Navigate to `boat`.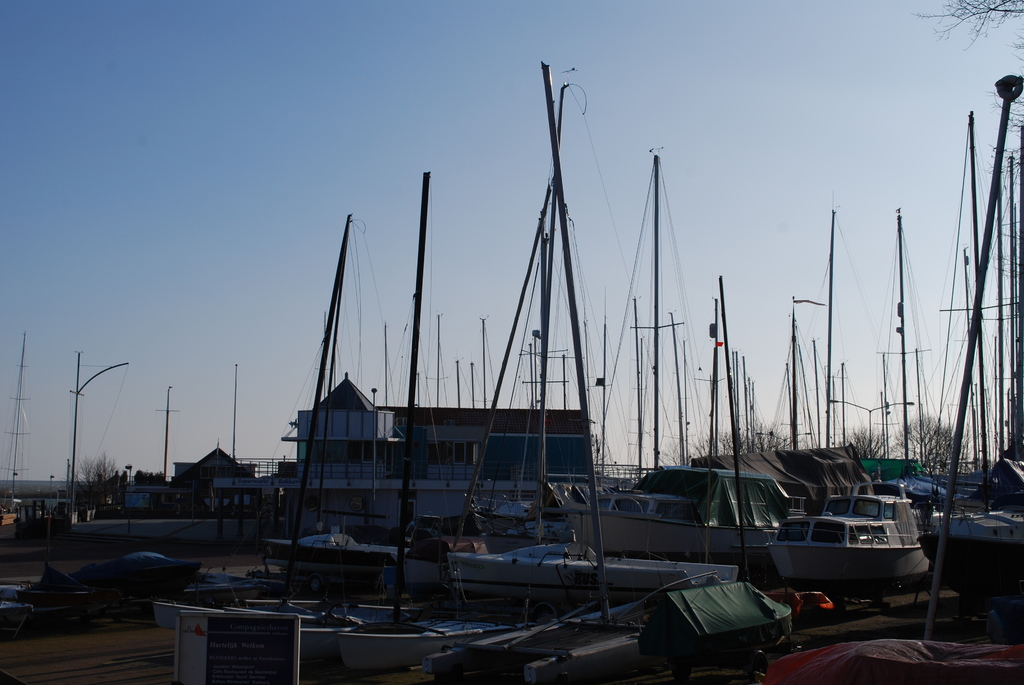
Navigation target: (758,482,957,606).
